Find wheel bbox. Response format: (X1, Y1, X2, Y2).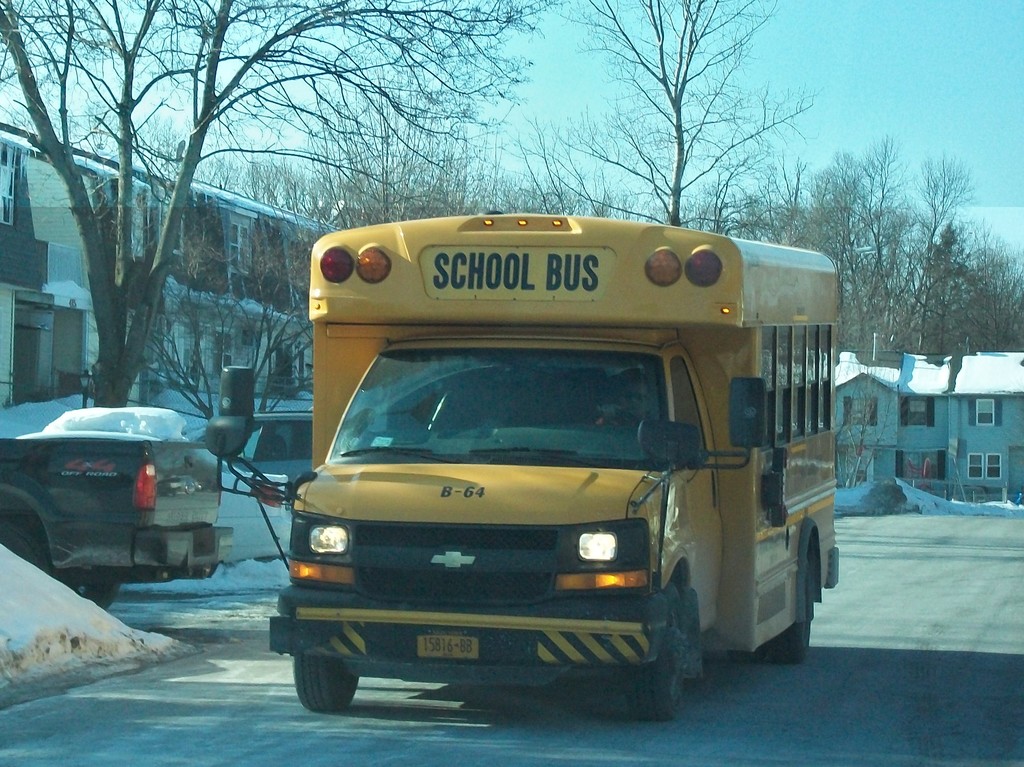
(726, 644, 761, 668).
